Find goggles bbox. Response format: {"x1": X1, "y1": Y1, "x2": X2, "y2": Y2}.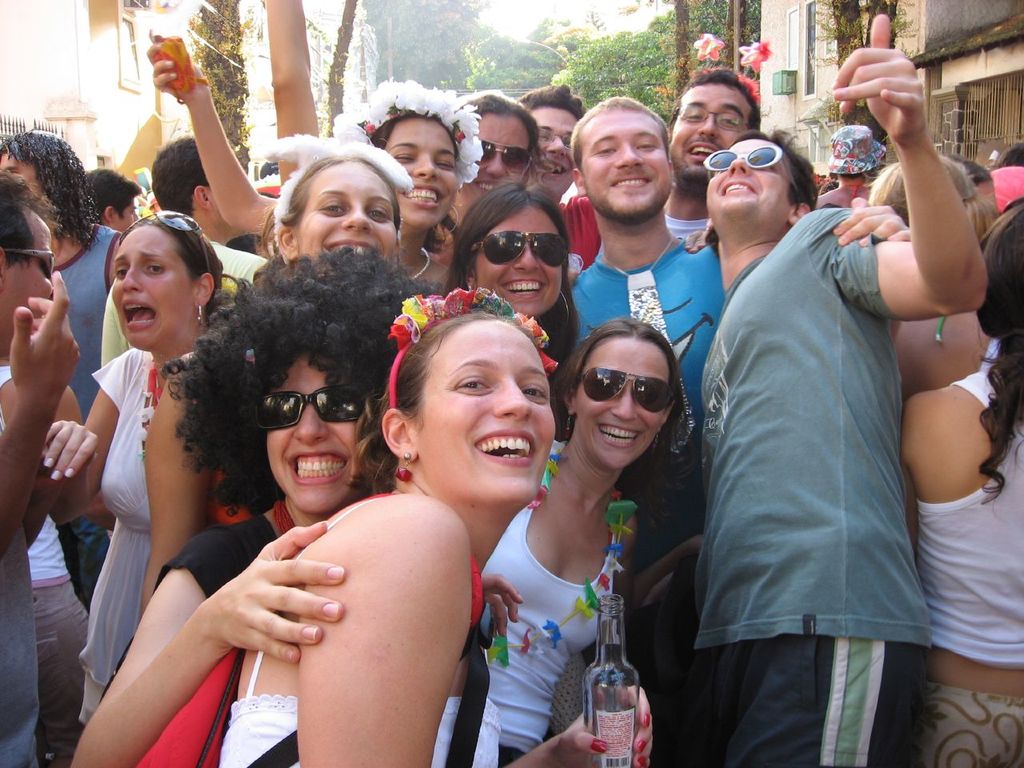
{"x1": 701, "y1": 143, "x2": 787, "y2": 182}.
